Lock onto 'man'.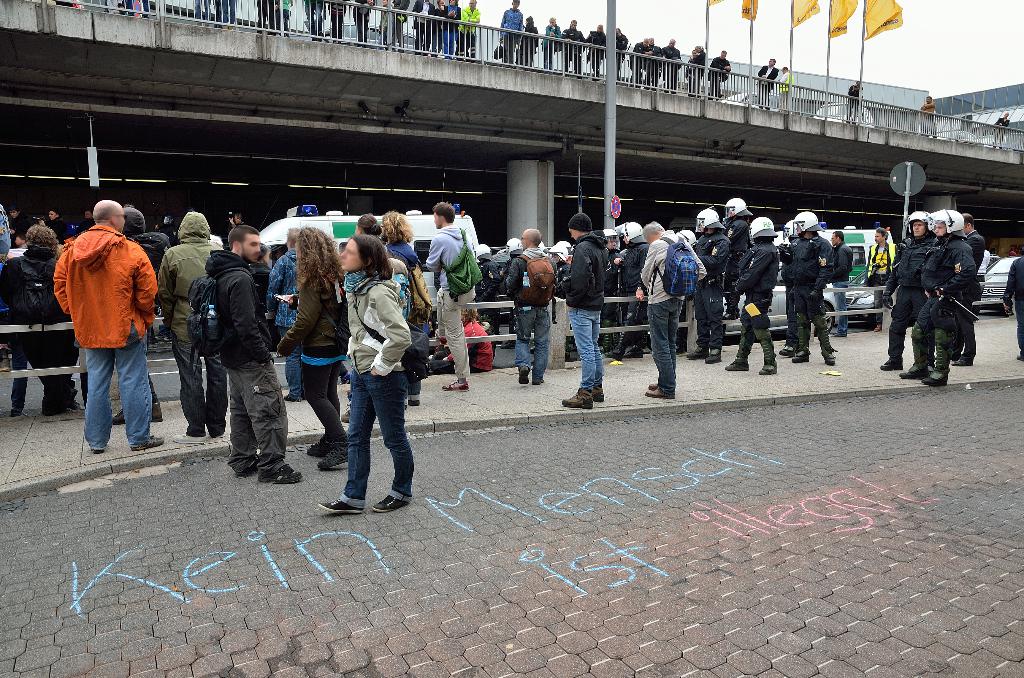
Locked: pyautogui.locateOnScreen(424, 201, 484, 392).
